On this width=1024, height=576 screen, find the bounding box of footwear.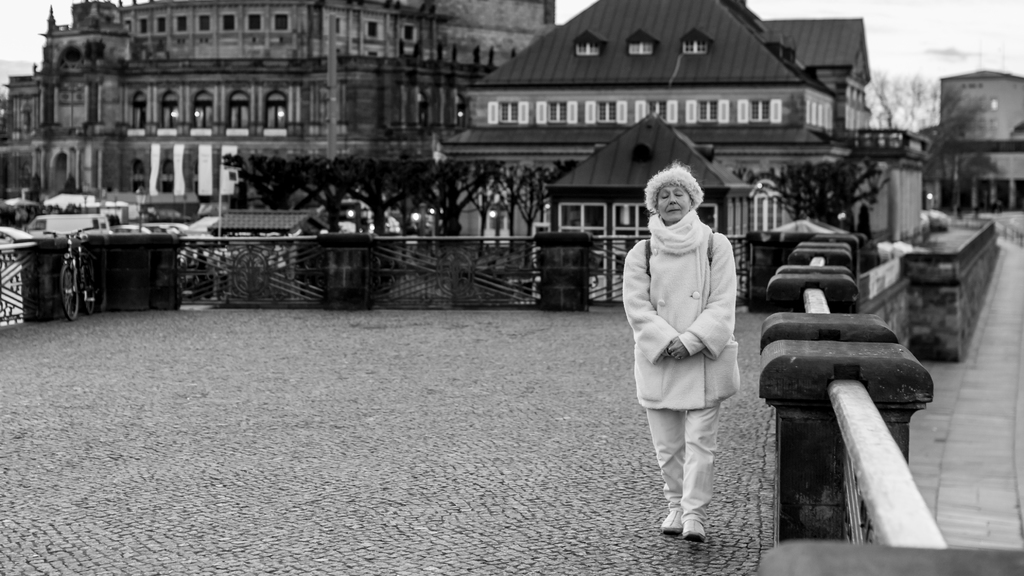
Bounding box: 661:509:684:533.
